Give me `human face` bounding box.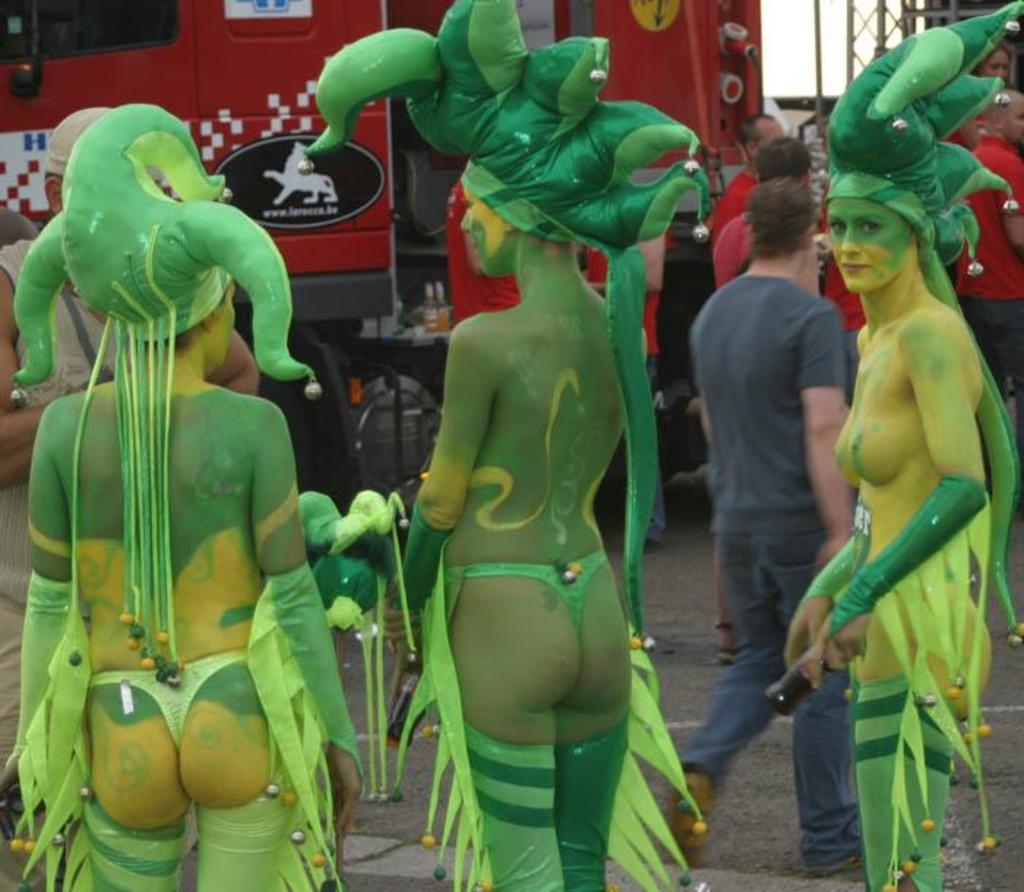
l=983, t=53, r=1006, b=78.
